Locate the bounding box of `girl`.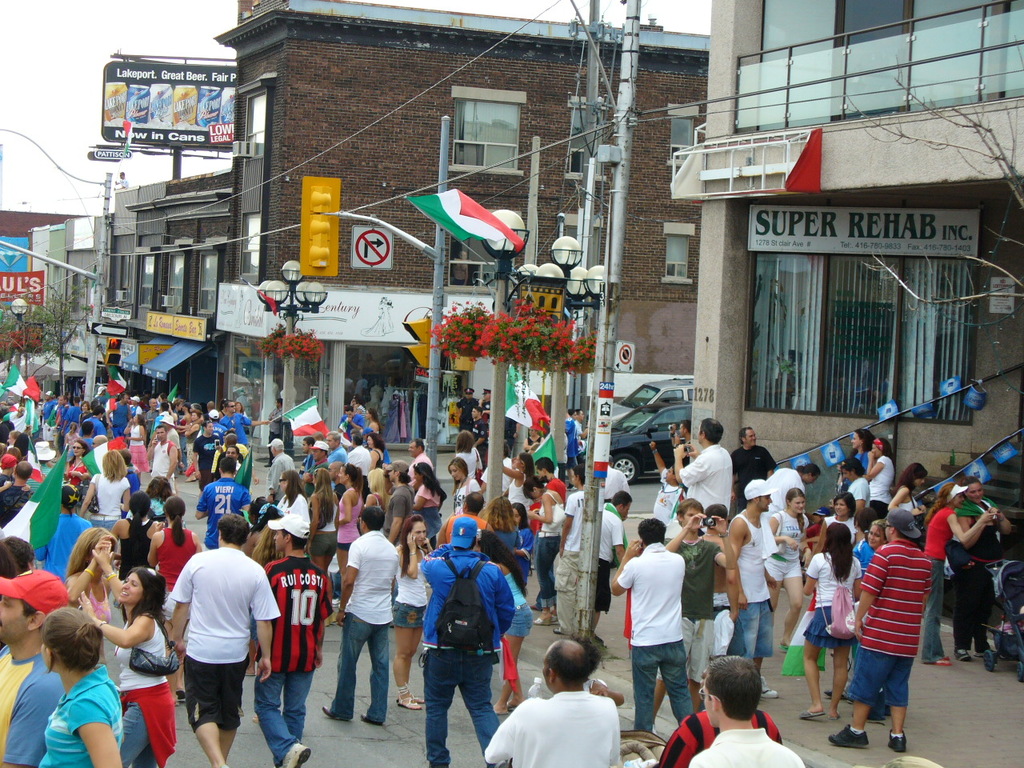
Bounding box: box(836, 422, 876, 480).
